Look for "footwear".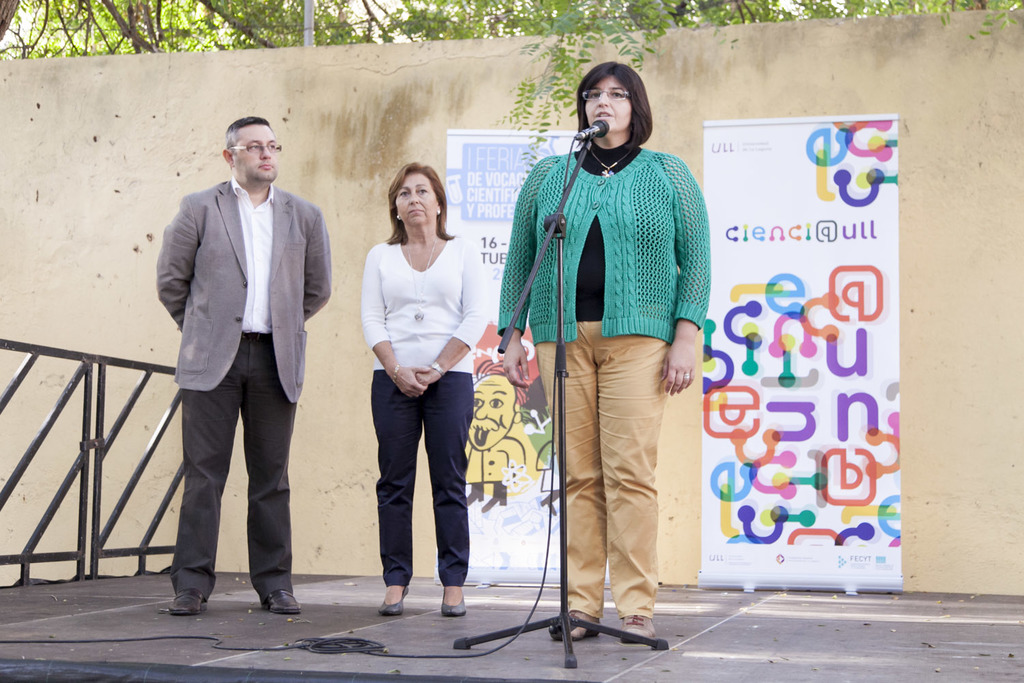
Found: (619,619,658,648).
